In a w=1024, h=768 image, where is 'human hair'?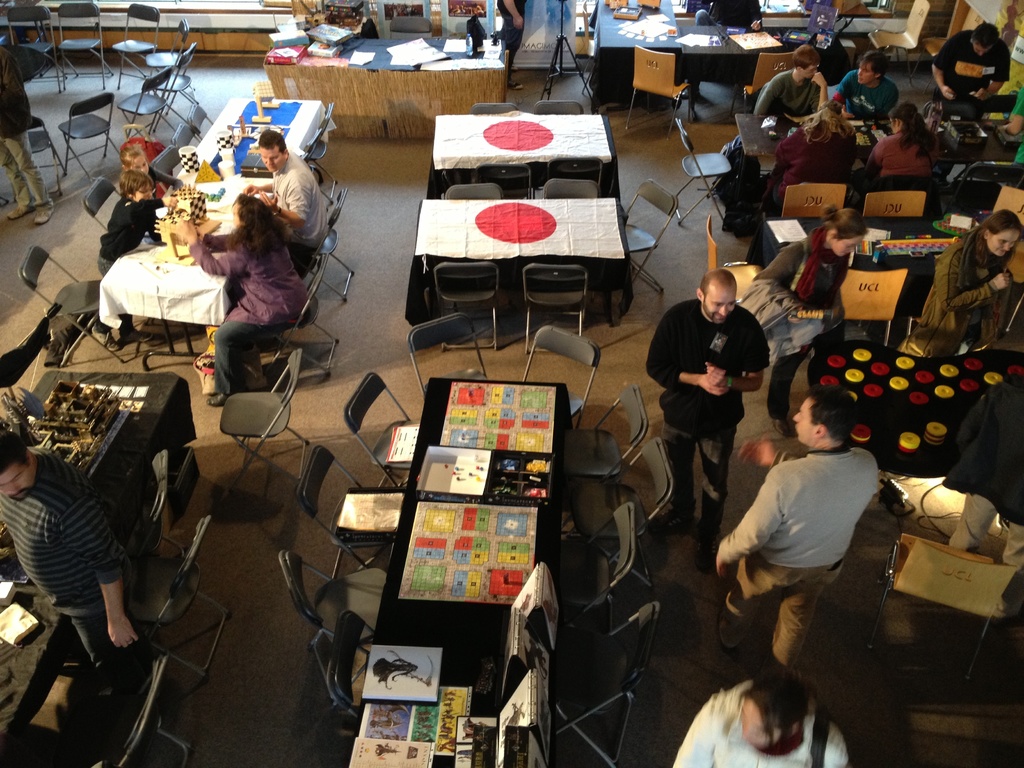
[969, 22, 1000, 50].
